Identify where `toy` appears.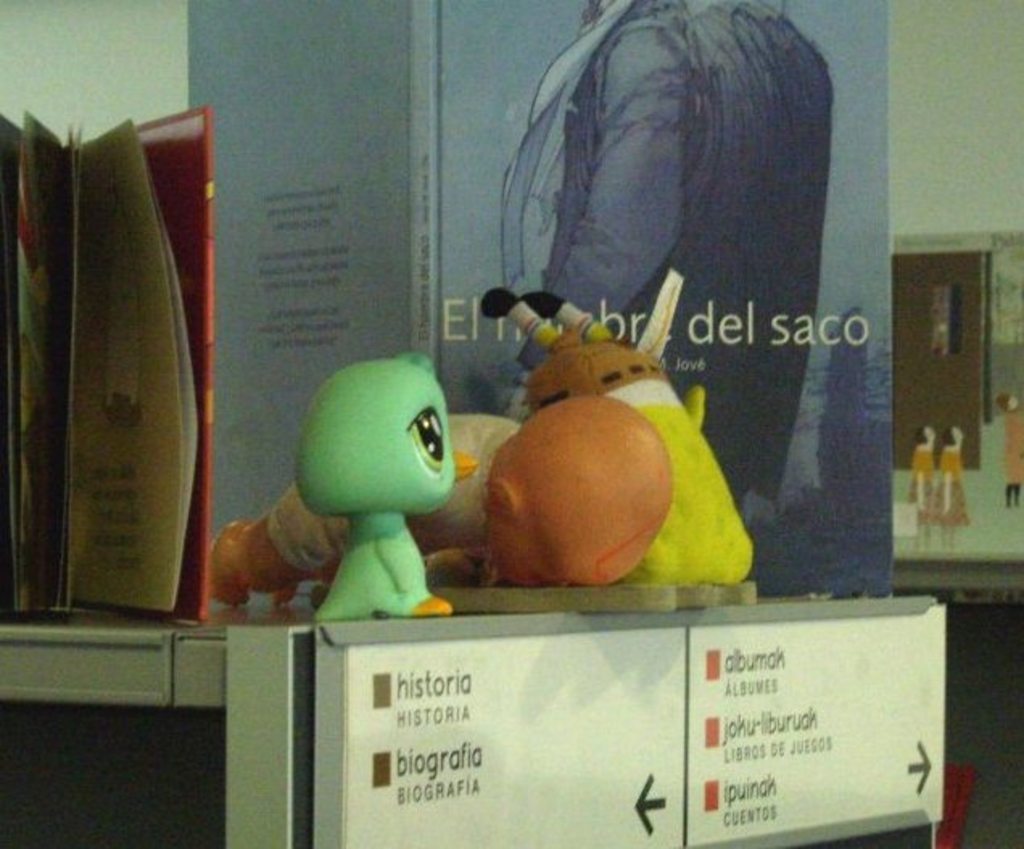
Appears at box(295, 351, 454, 625).
